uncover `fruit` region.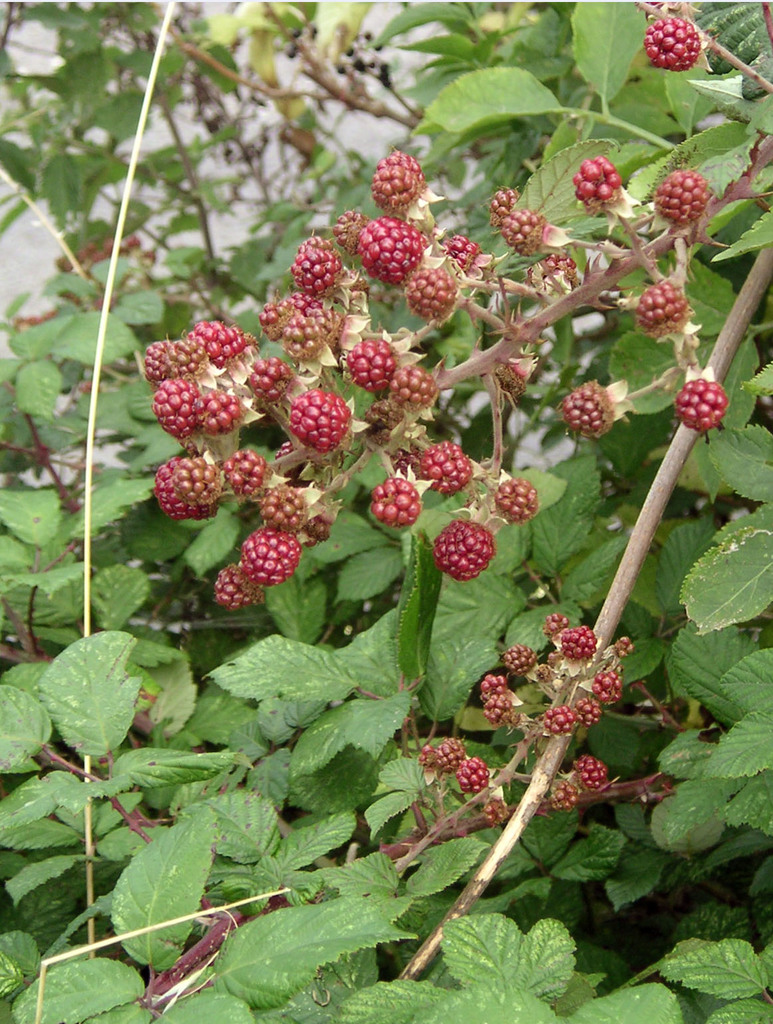
Uncovered: {"x1": 491, "y1": 477, "x2": 537, "y2": 519}.
